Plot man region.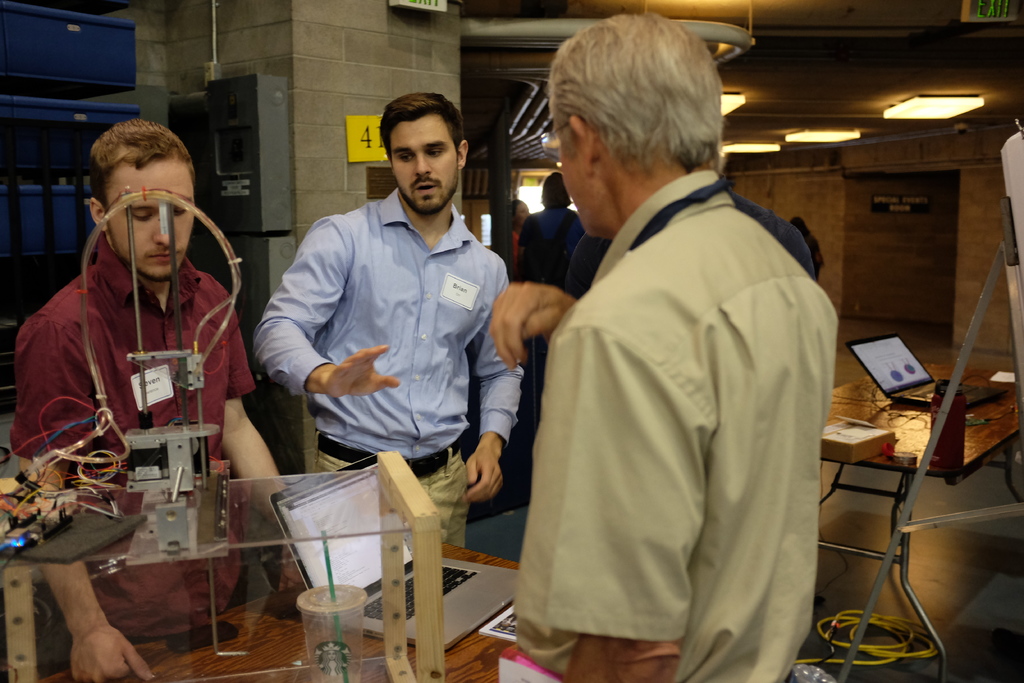
Plotted at {"x1": 4, "y1": 117, "x2": 321, "y2": 682}.
